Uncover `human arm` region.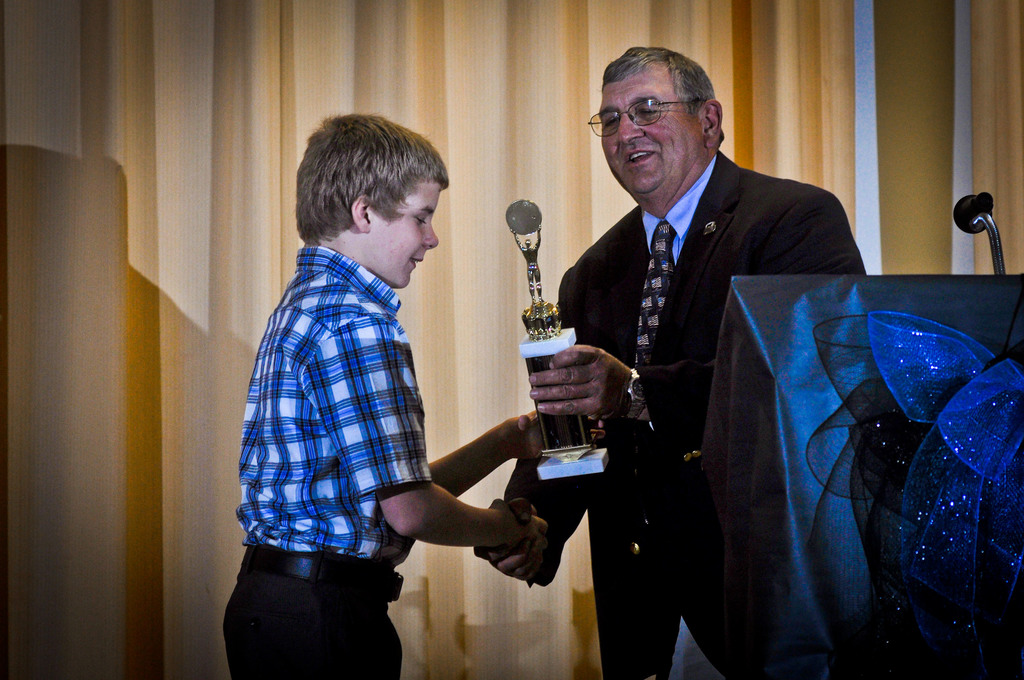
Uncovered: region(524, 177, 868, 449).
